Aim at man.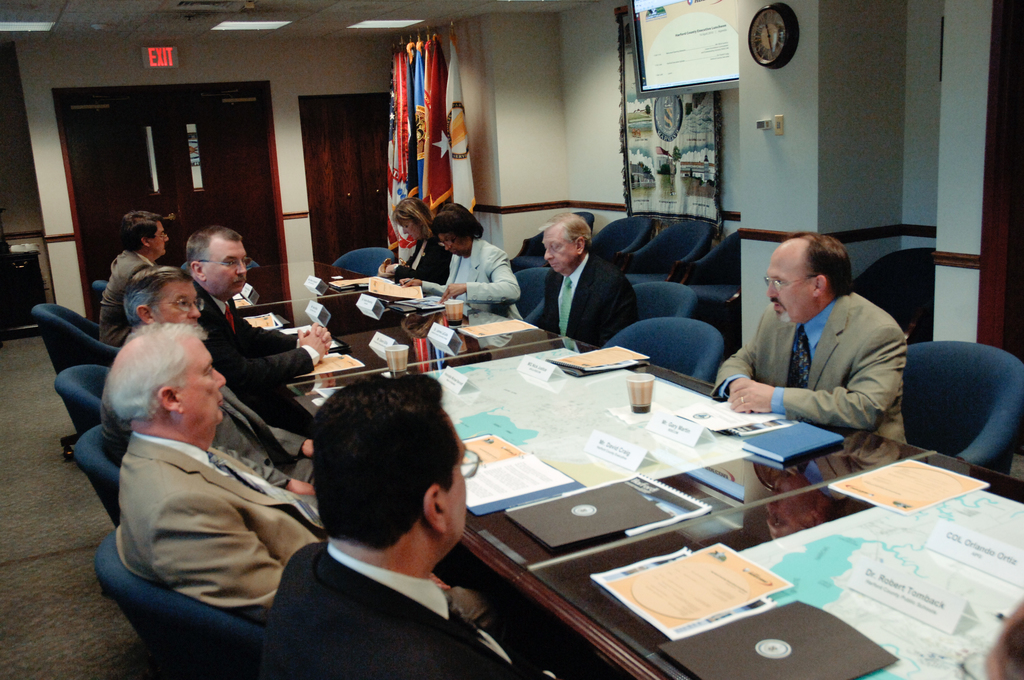
Aimed at 102,316,514,638.
